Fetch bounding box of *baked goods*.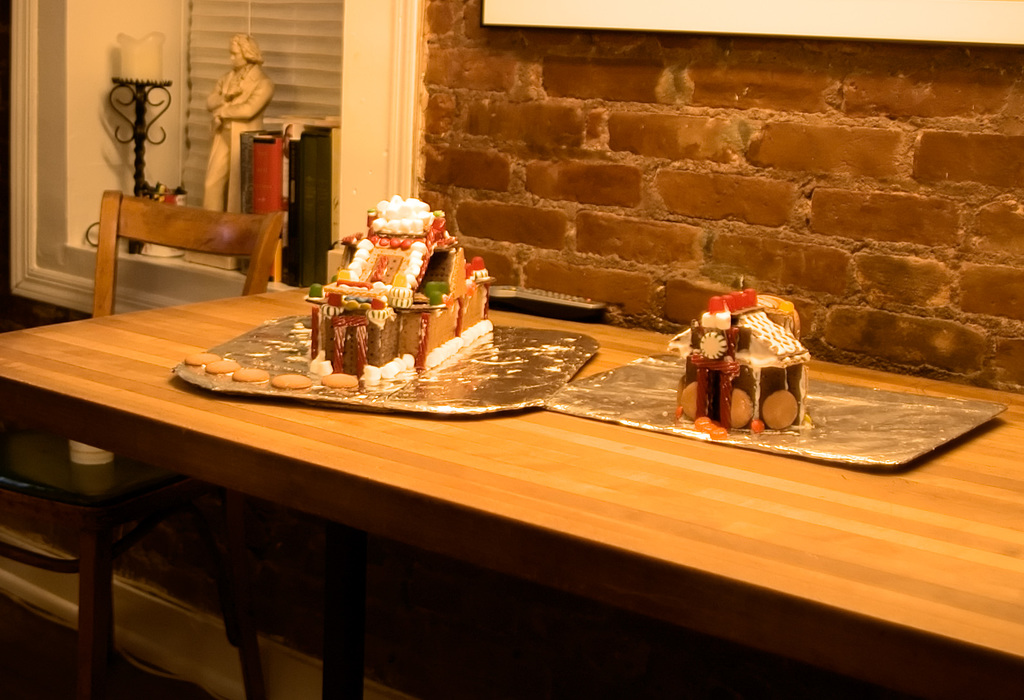
Bbox: 305:203:492:367.
